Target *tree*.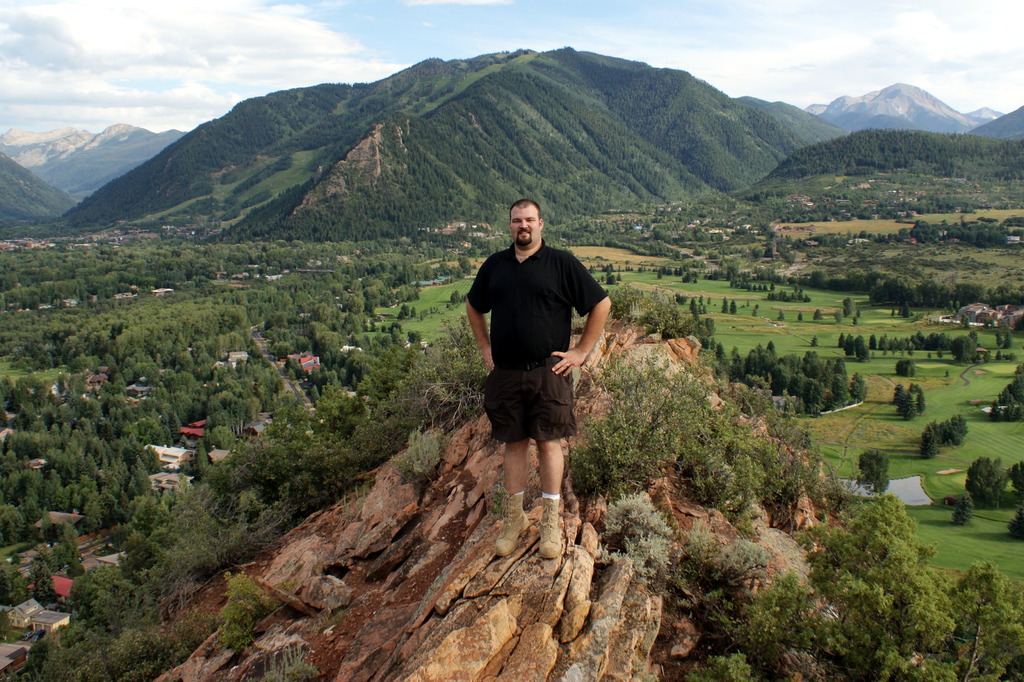
Target region: select_region(995, 329, 1005, 350).
